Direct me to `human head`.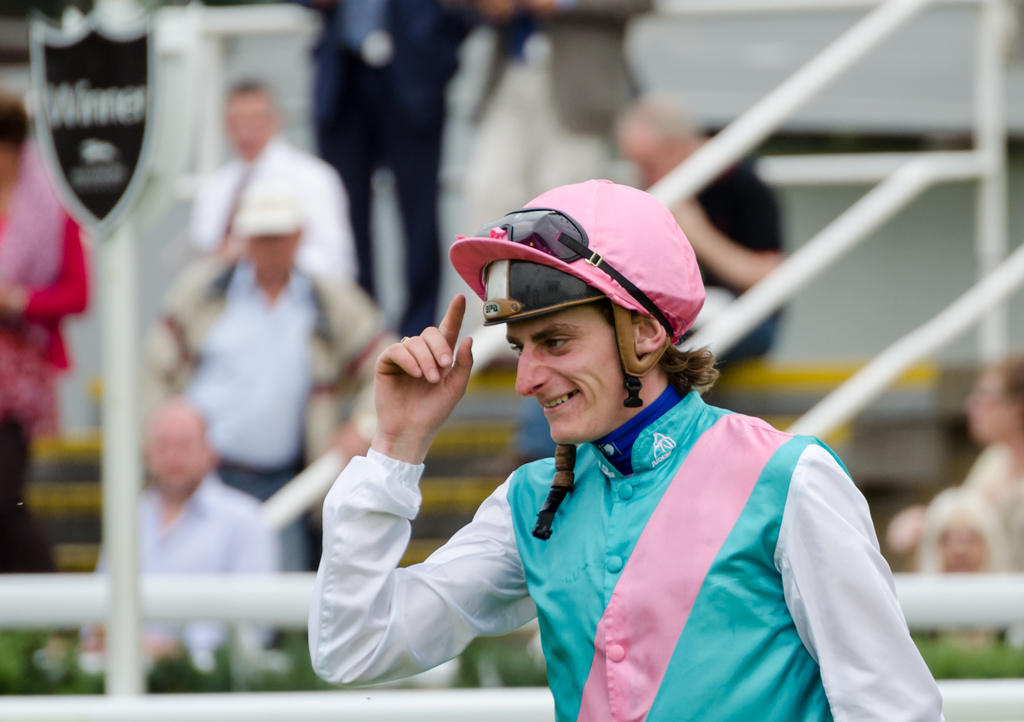
Direction: x1=490 y1=182 x2=680 y2=450.
